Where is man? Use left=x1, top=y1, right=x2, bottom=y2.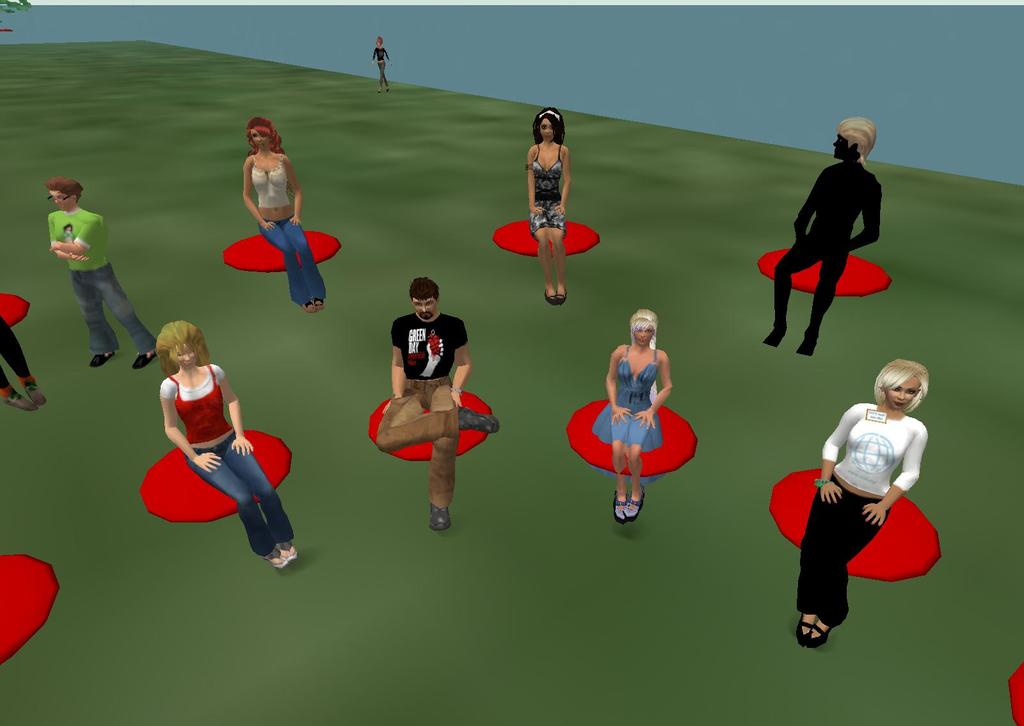
left=774, top=343, right=948, bottom=645.
